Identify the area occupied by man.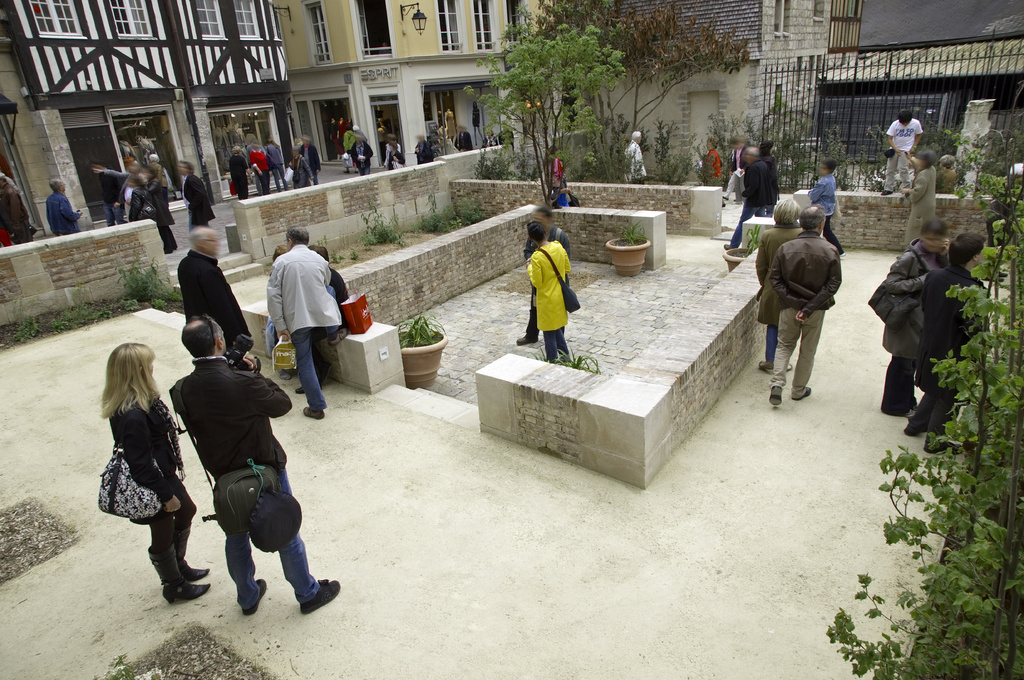
Area: 869, 217, 948, 419.
